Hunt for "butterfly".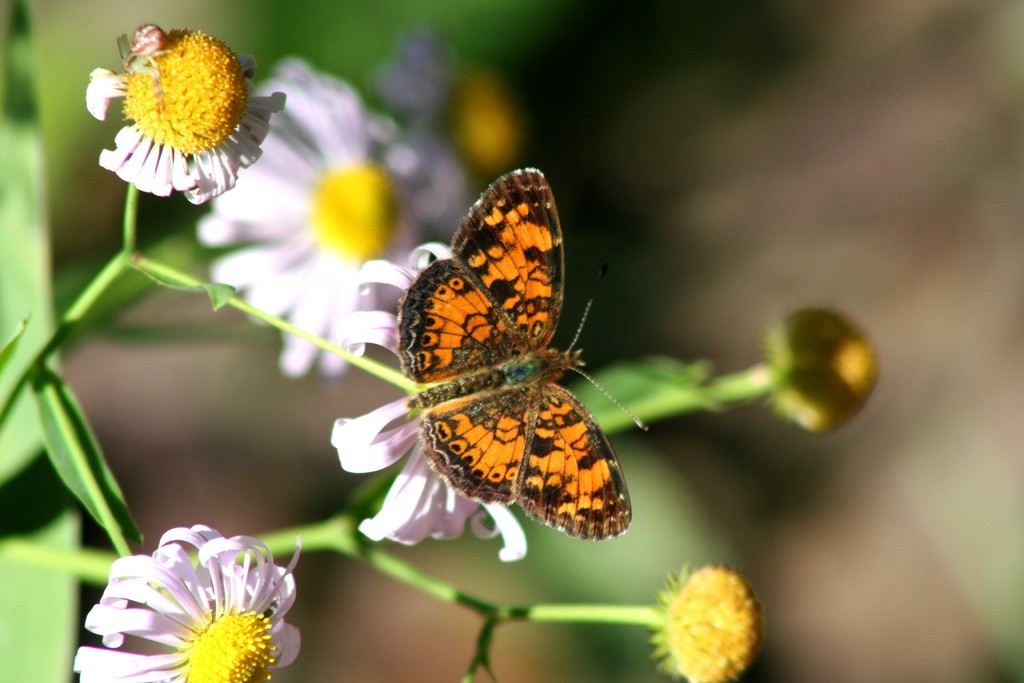
Hunted down at (344,163,636,546).
